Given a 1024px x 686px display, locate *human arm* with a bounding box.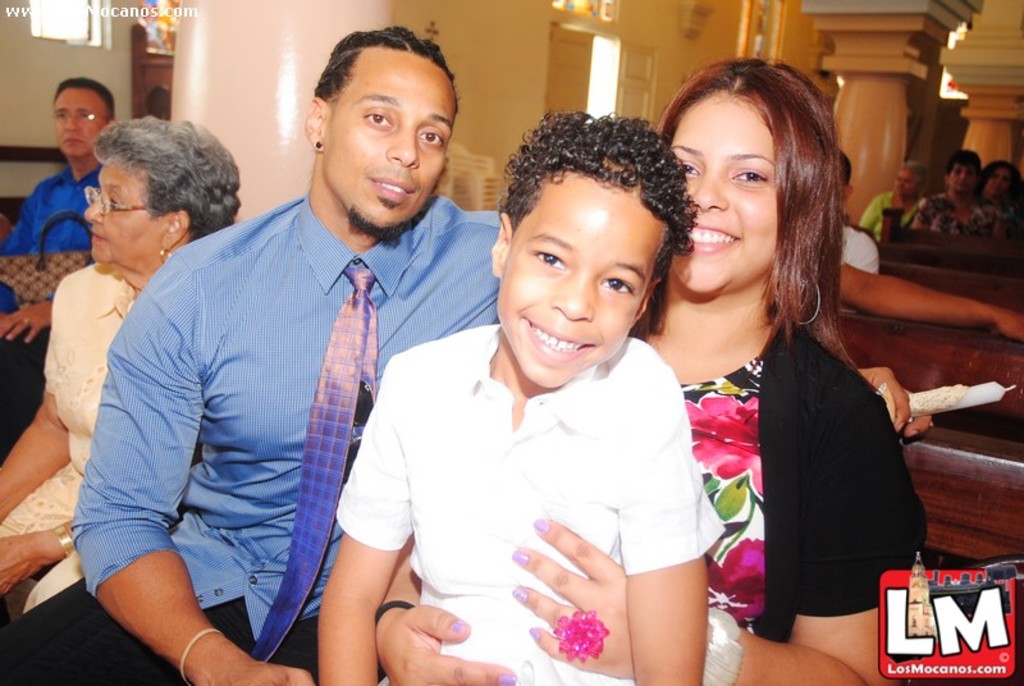
Located: select_region(51, 267, 308, 685).
